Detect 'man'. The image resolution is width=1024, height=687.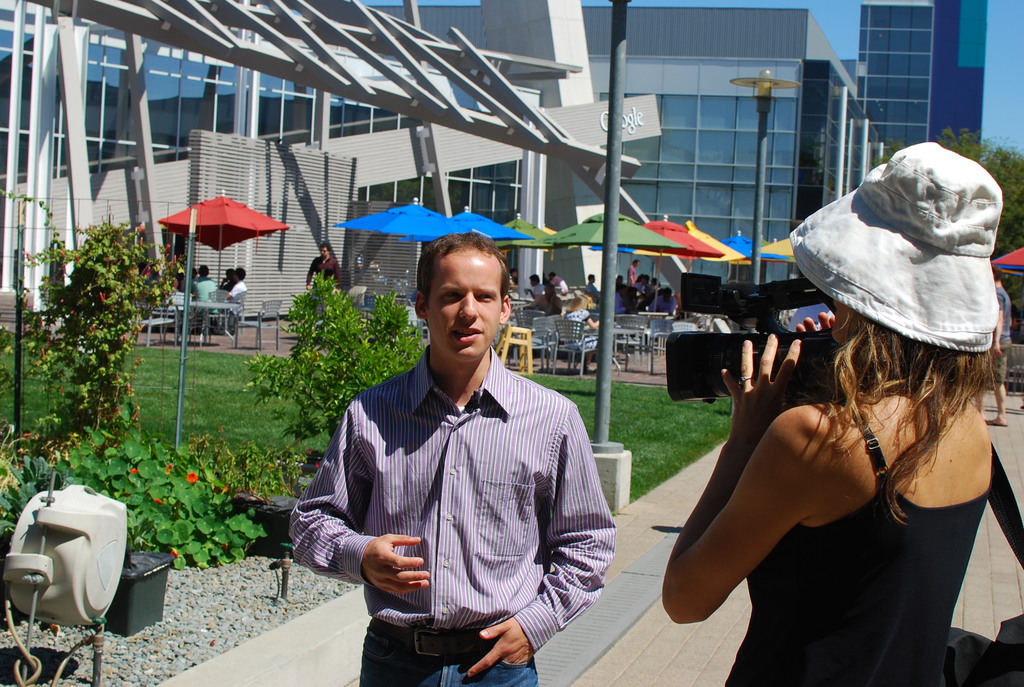
box=[304, 244, 341, 304].
